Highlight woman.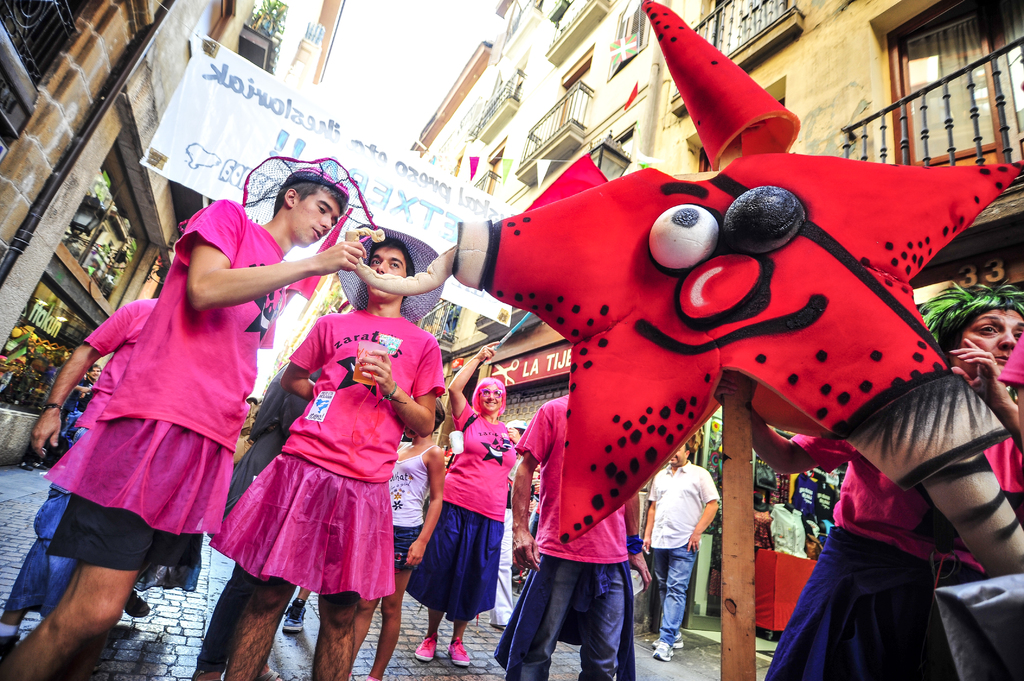
Highlighted region: region(404, 337, 523, 669).
